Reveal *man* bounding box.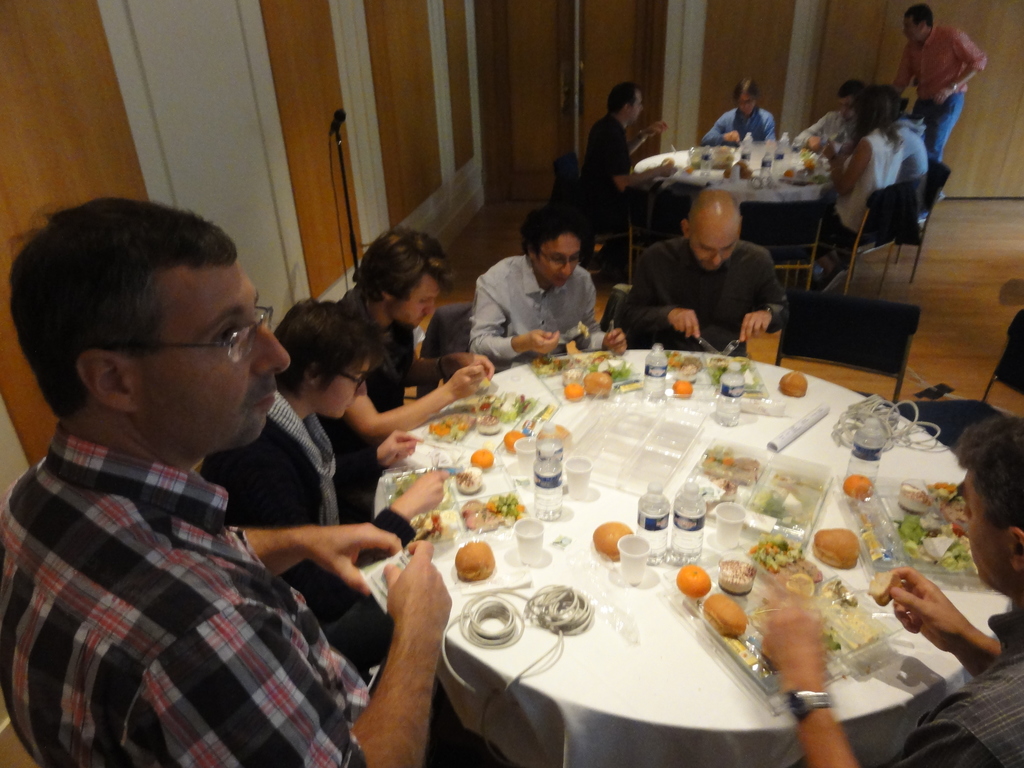
Revealed: bbox=(753, 419, 1023, 621).
